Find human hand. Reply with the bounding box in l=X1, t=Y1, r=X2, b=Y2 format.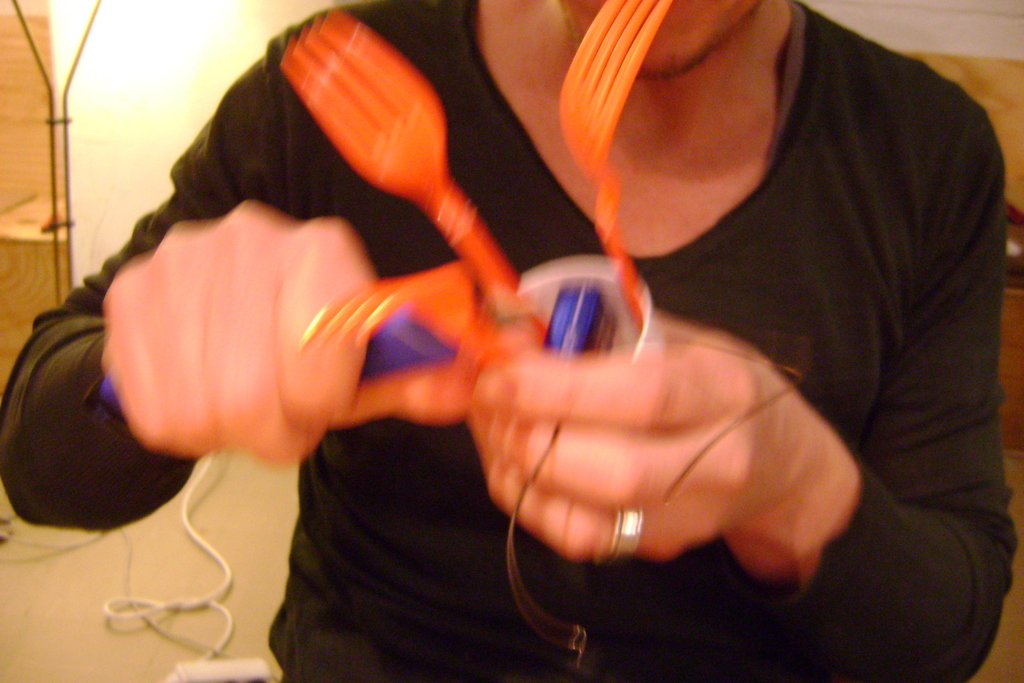
l=467, t=331, r=819, b=562.
